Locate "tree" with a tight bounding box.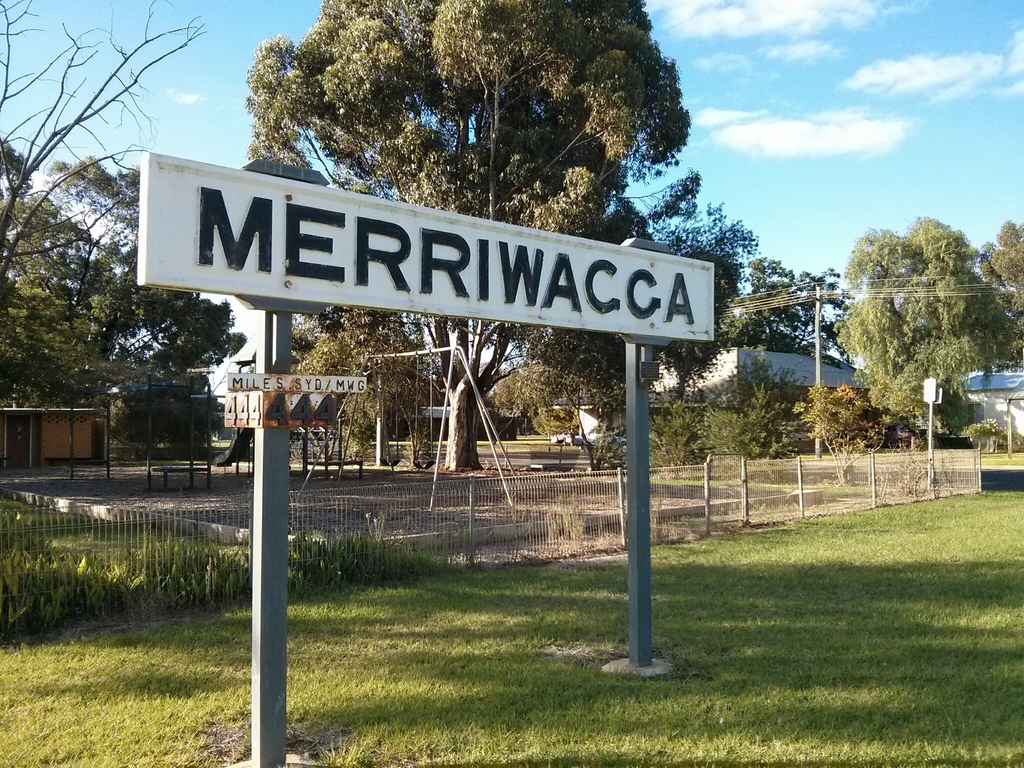
rect(257, 0, 700, 460).
